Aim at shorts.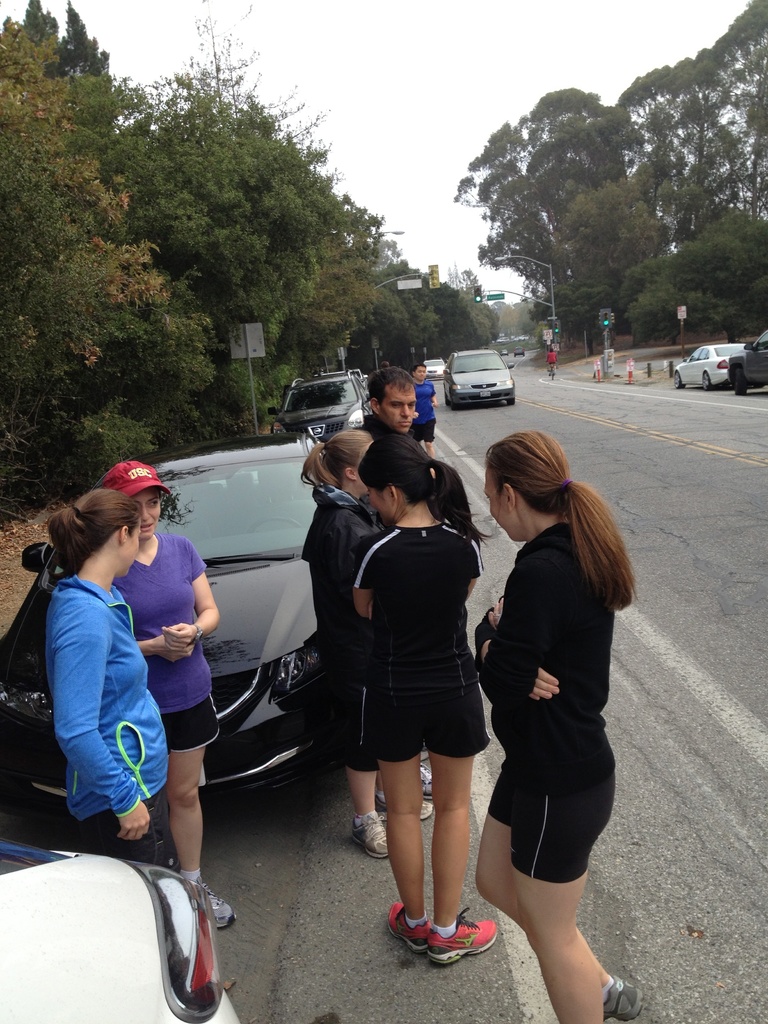
Aimed at [left=319, top=660, right=373, bottom=758].
